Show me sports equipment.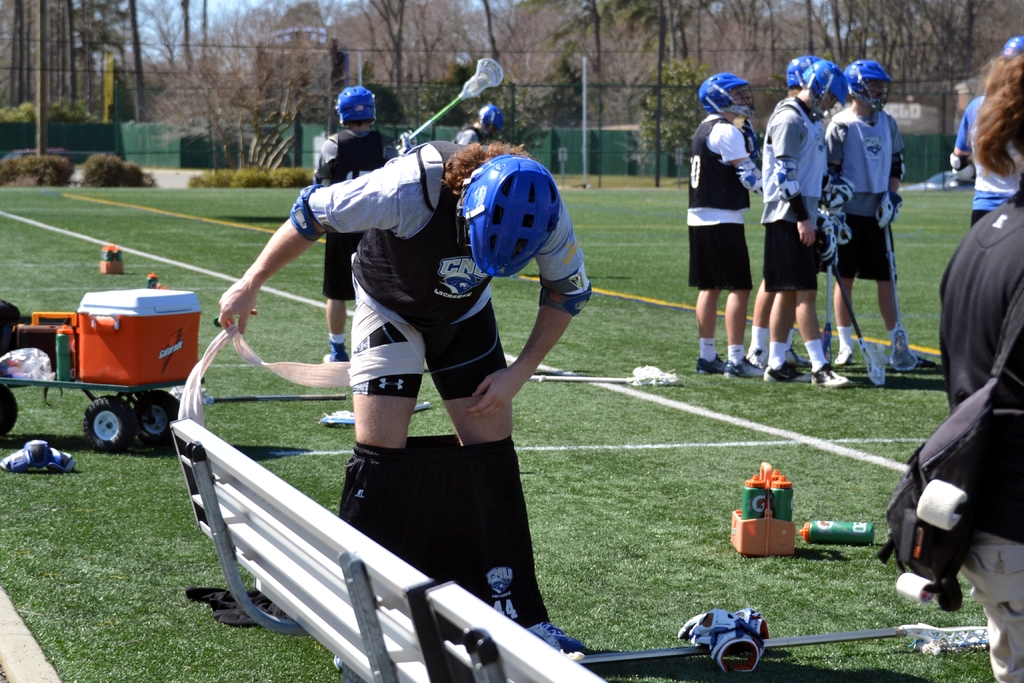
sports equipment is here: [879, 188, 901, 229].
